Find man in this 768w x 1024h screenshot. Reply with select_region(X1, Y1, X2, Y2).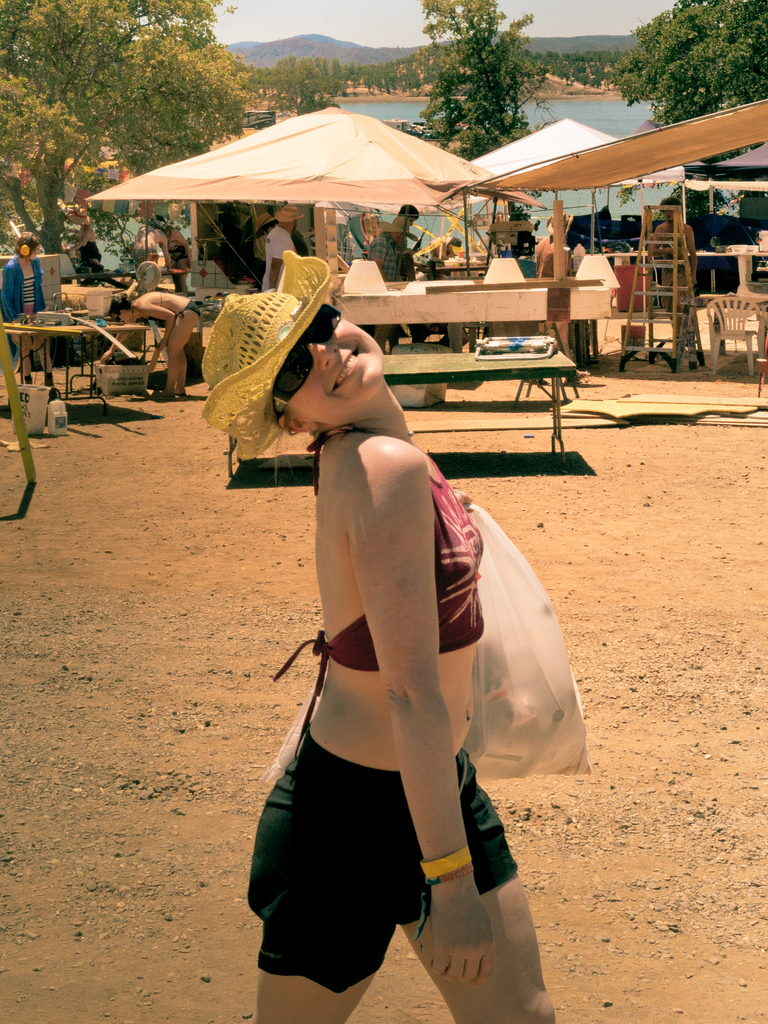
select_region(538, 216, 591, 378).
